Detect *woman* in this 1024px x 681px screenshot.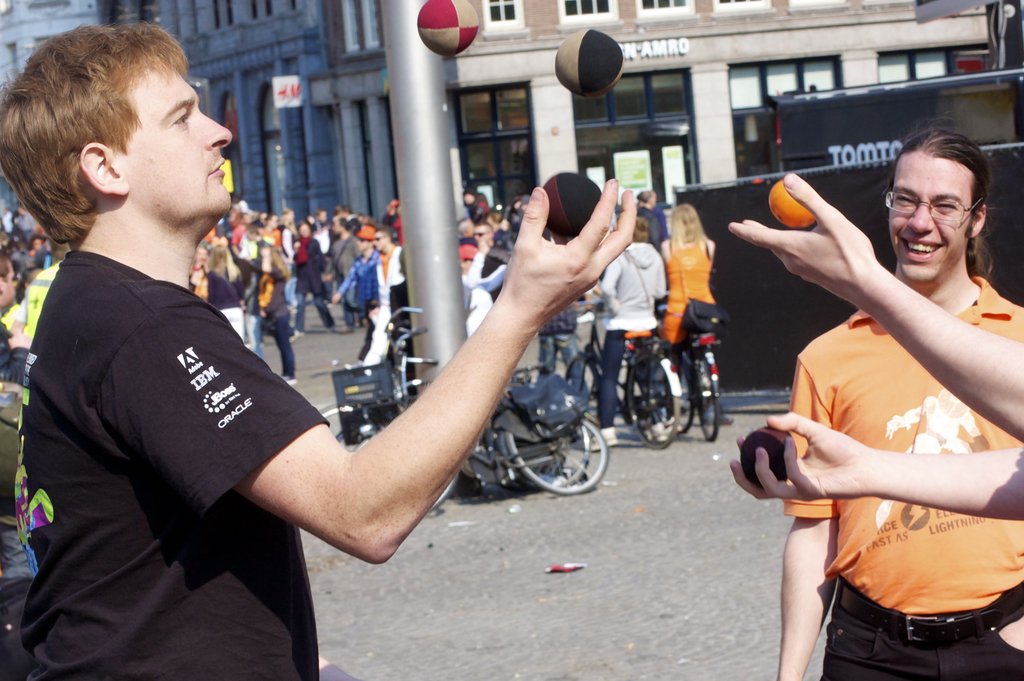
Detection: region(250, 247, 300, 389).
